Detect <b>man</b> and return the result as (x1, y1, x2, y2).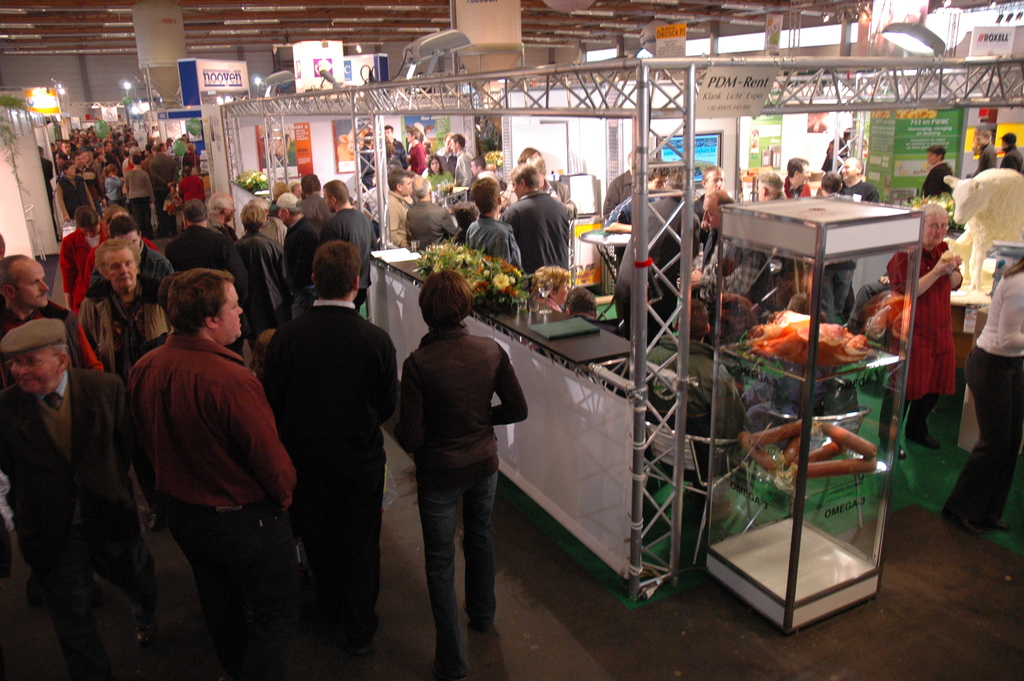
(622, 172, 698, 334).
